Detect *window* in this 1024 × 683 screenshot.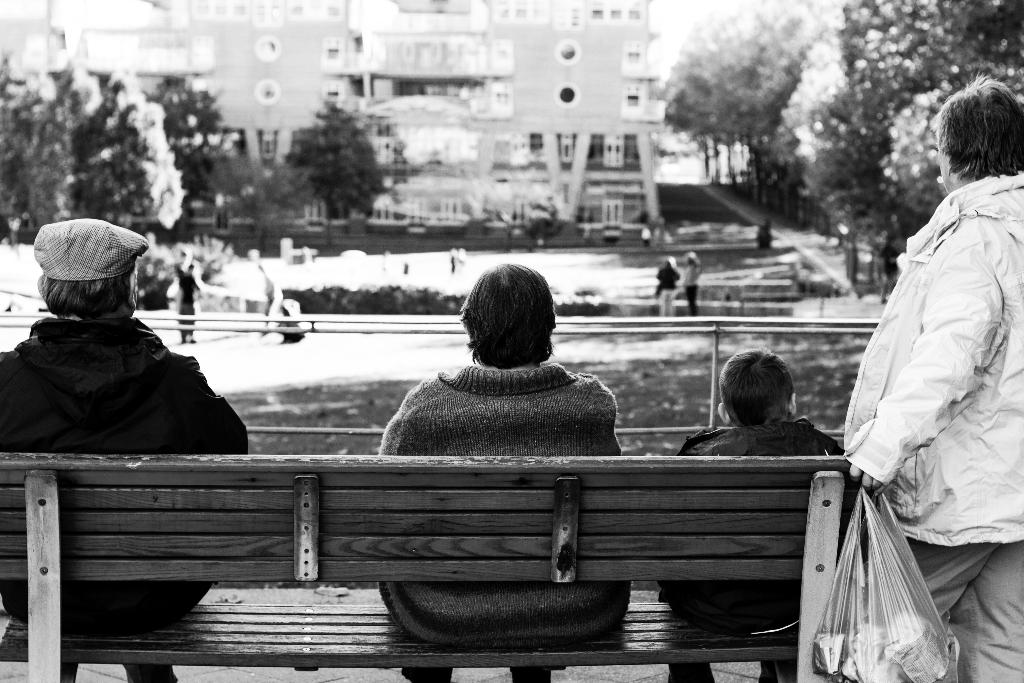
Detection: l=602, t=135, r=628, b=169.
